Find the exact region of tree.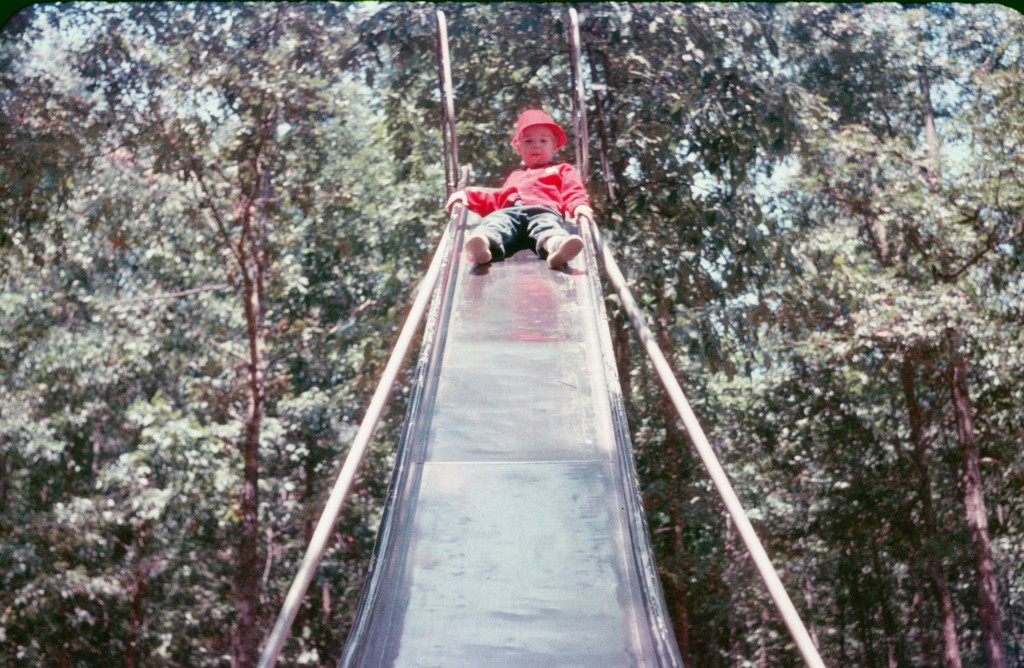
Exact region: (33, 98, 354, 616).
